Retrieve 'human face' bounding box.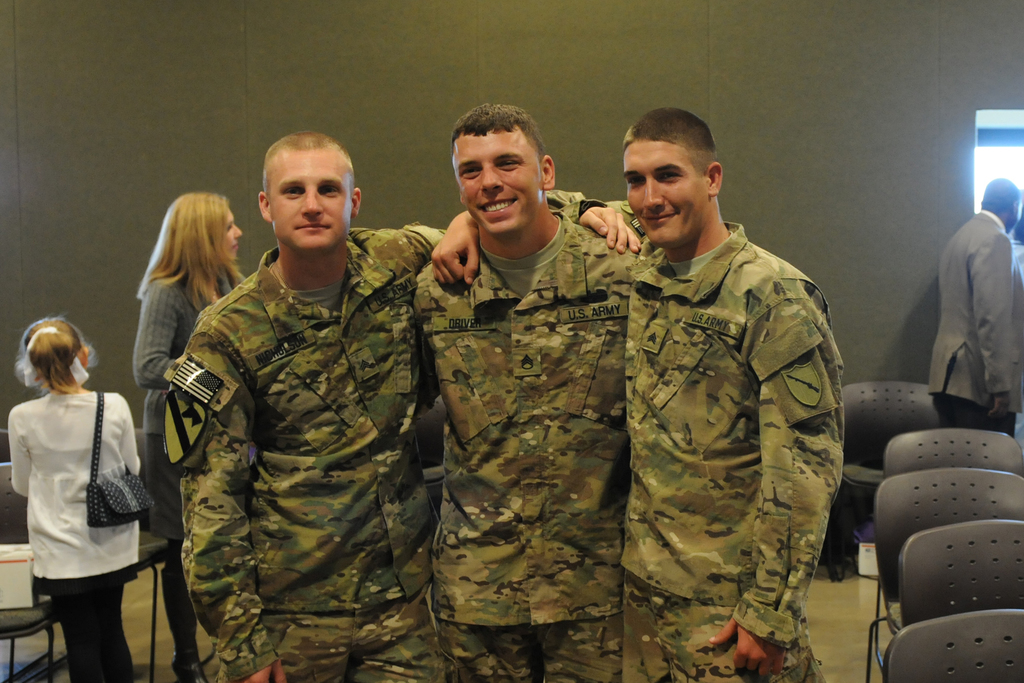
Bounding box: 271,154,351,251.
